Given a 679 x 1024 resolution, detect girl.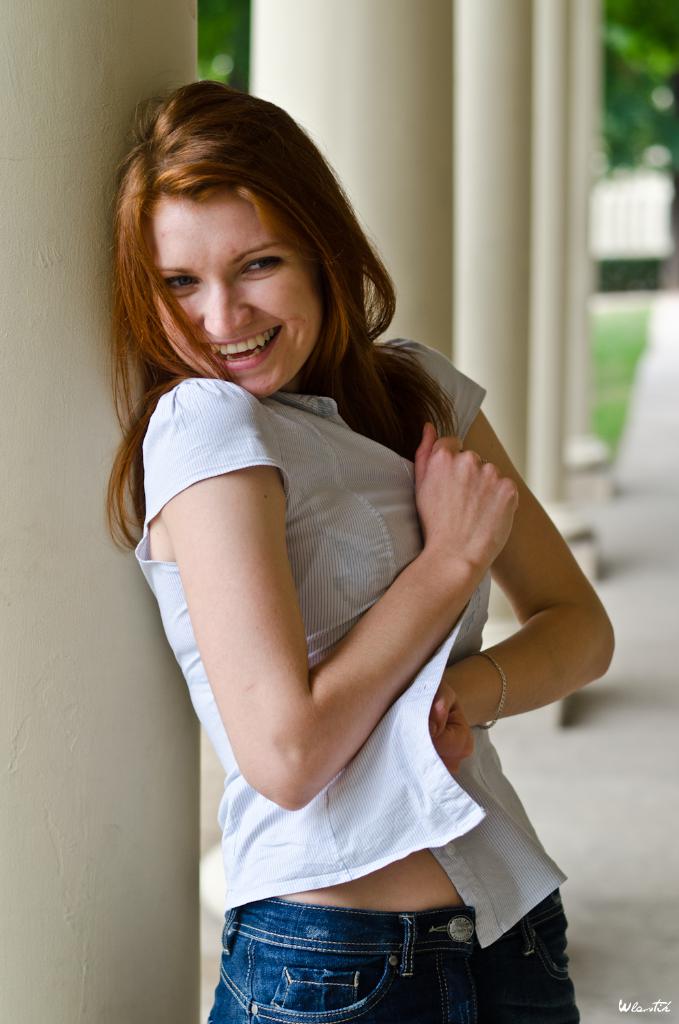
108/70/614/1023.
